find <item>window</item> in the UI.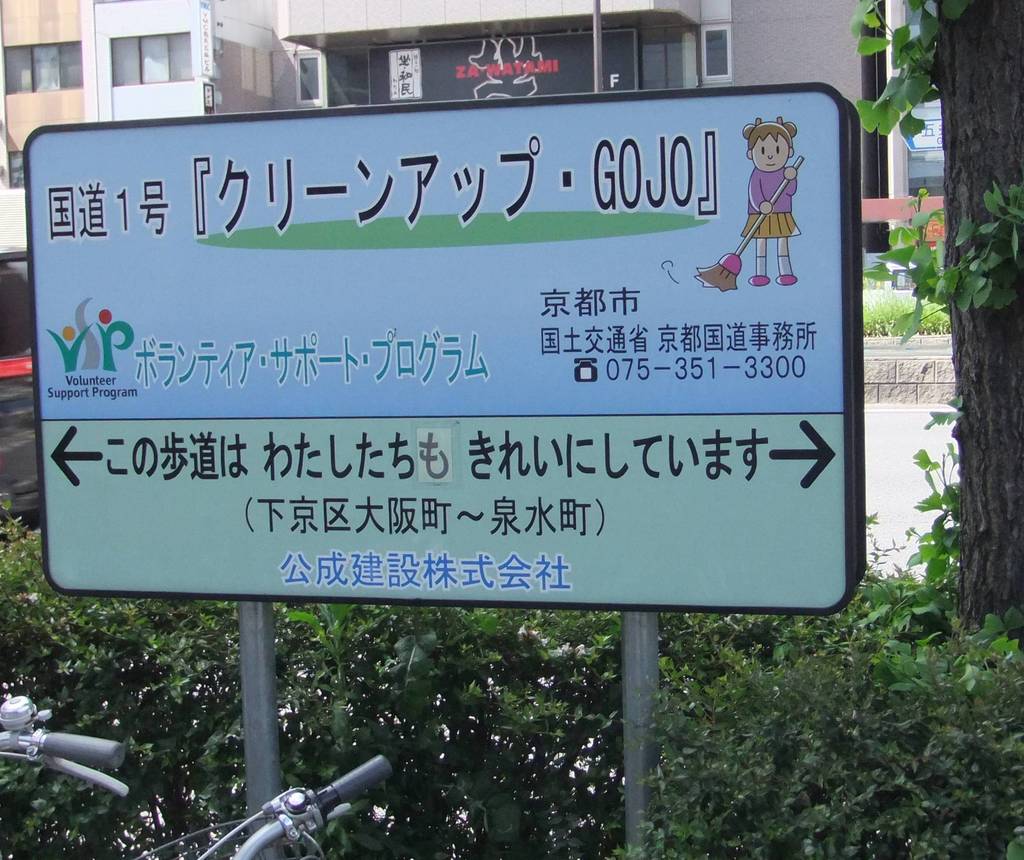
UI element at BBox(297, 49, 322, 105).
